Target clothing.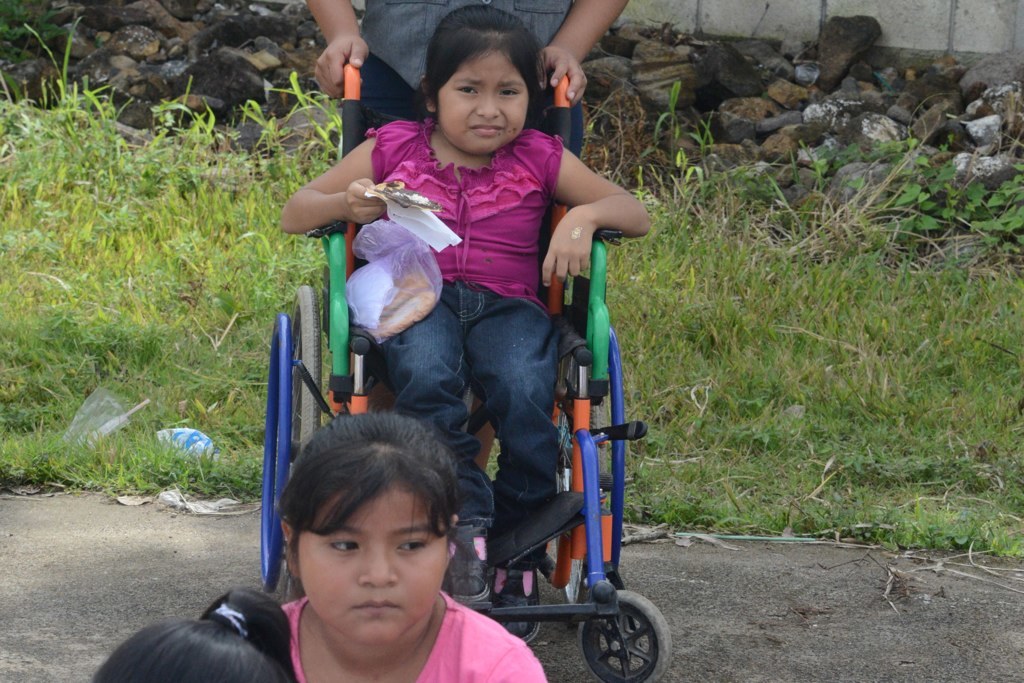
Target region: 360, 0, 580, 158.
